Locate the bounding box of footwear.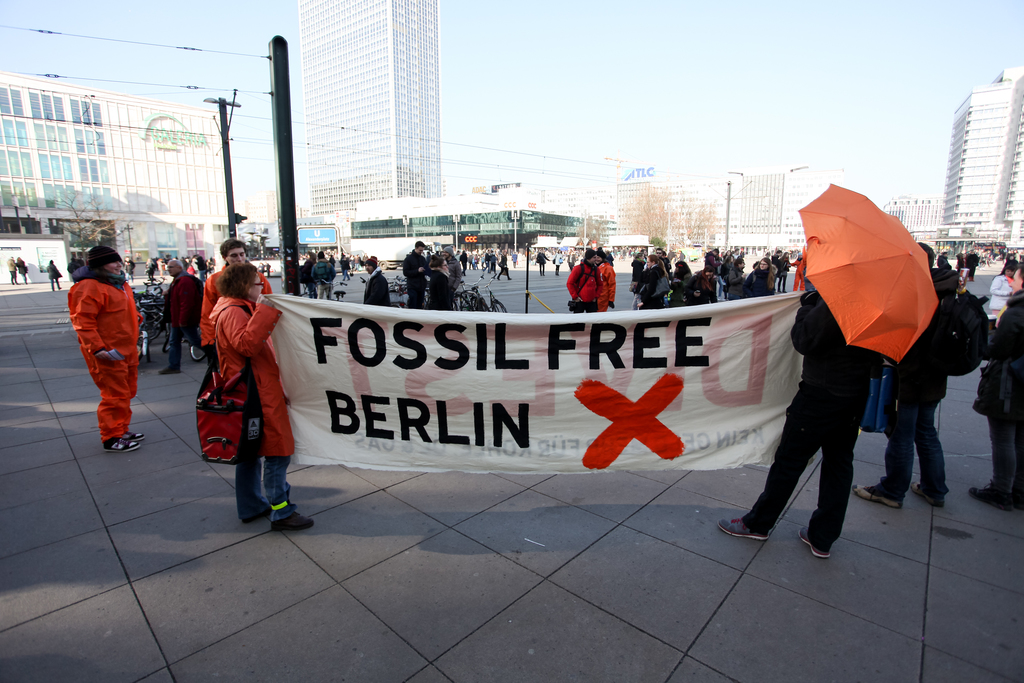
Bounding box: (124, 424, 145, 444).
